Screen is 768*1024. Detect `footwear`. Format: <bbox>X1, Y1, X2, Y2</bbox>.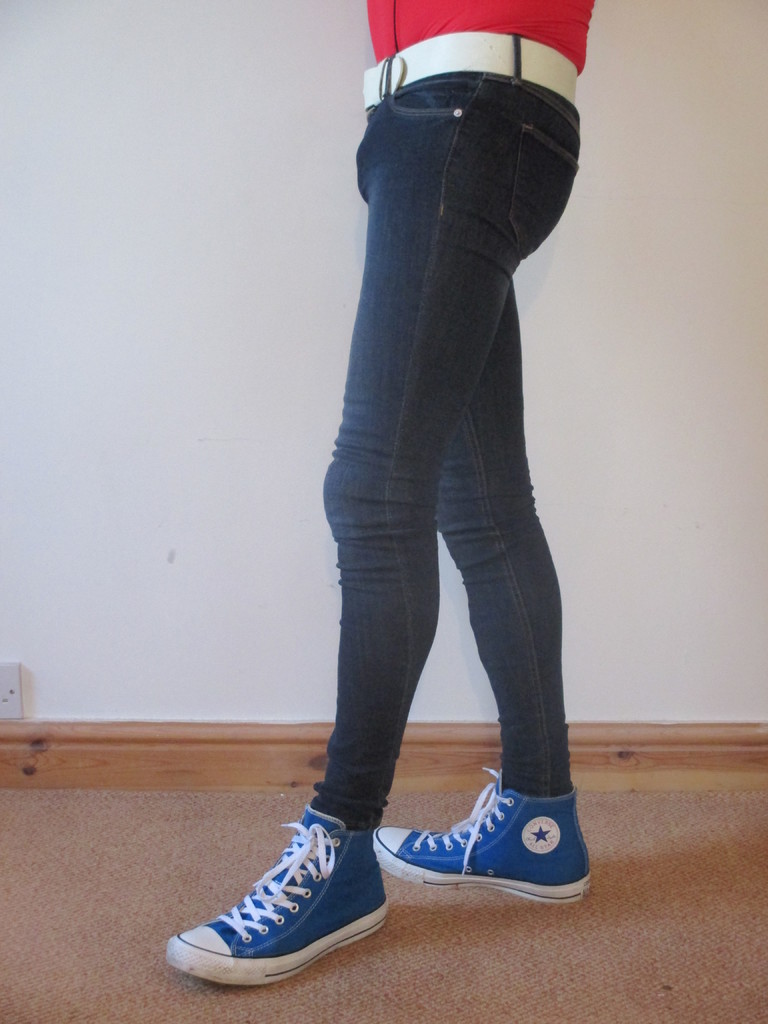
<bbox>163, 798, 383, 986</bbox>.
